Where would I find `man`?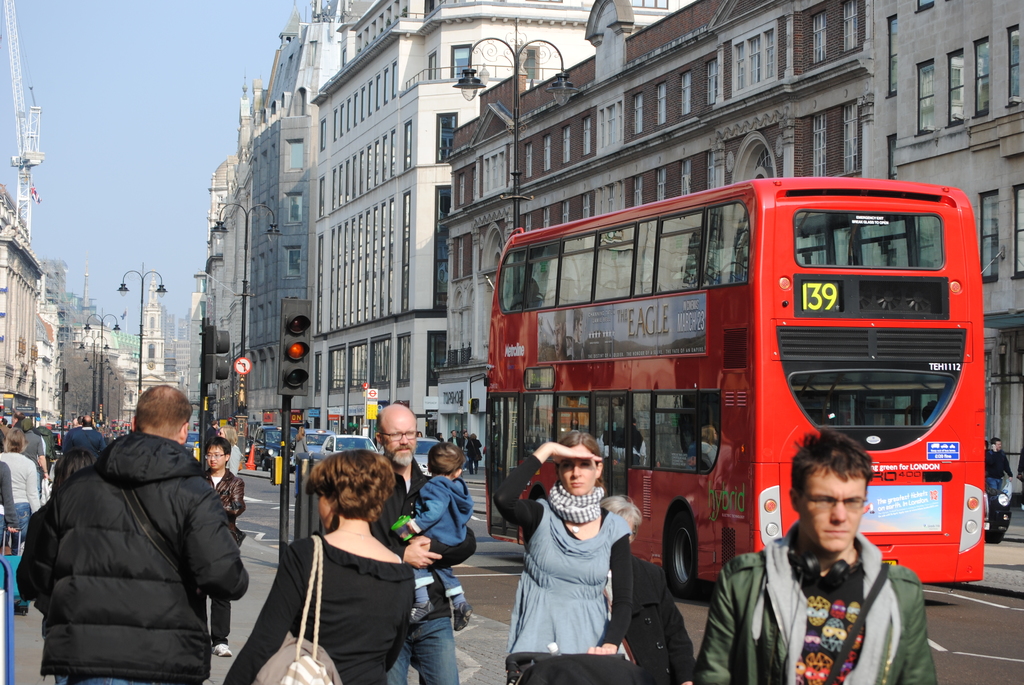
At (54, 412, 118, 455).
